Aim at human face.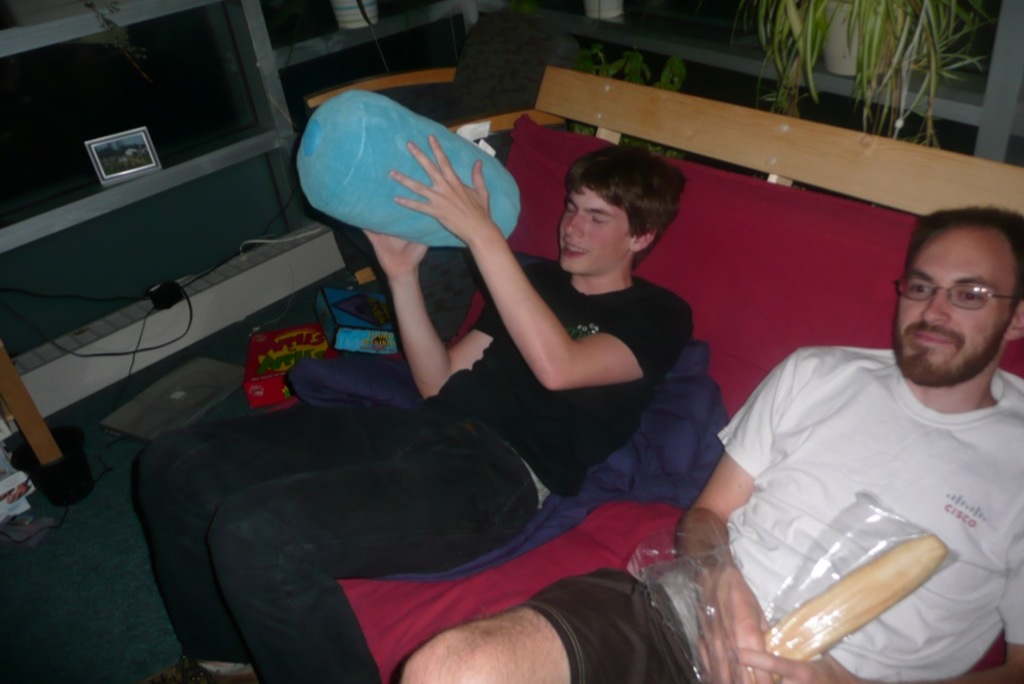
Aimed at locate(554, 184, 624, 271).
